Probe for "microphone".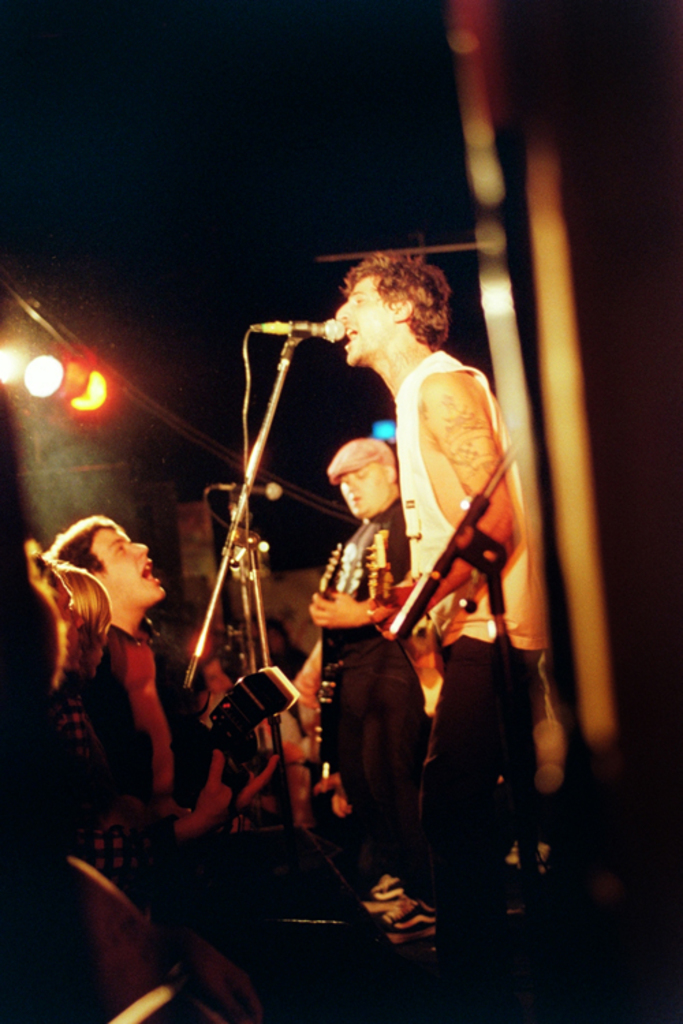
Probe result: [x1=214, y1=481, x2=285, y2=502].
